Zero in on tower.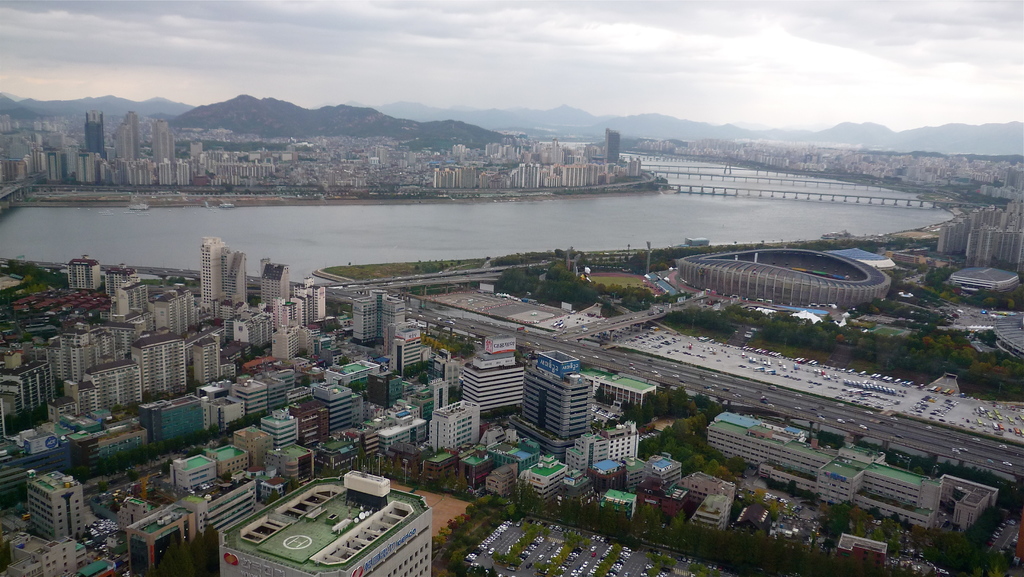
Zeroed in: 154,124,175,165.
